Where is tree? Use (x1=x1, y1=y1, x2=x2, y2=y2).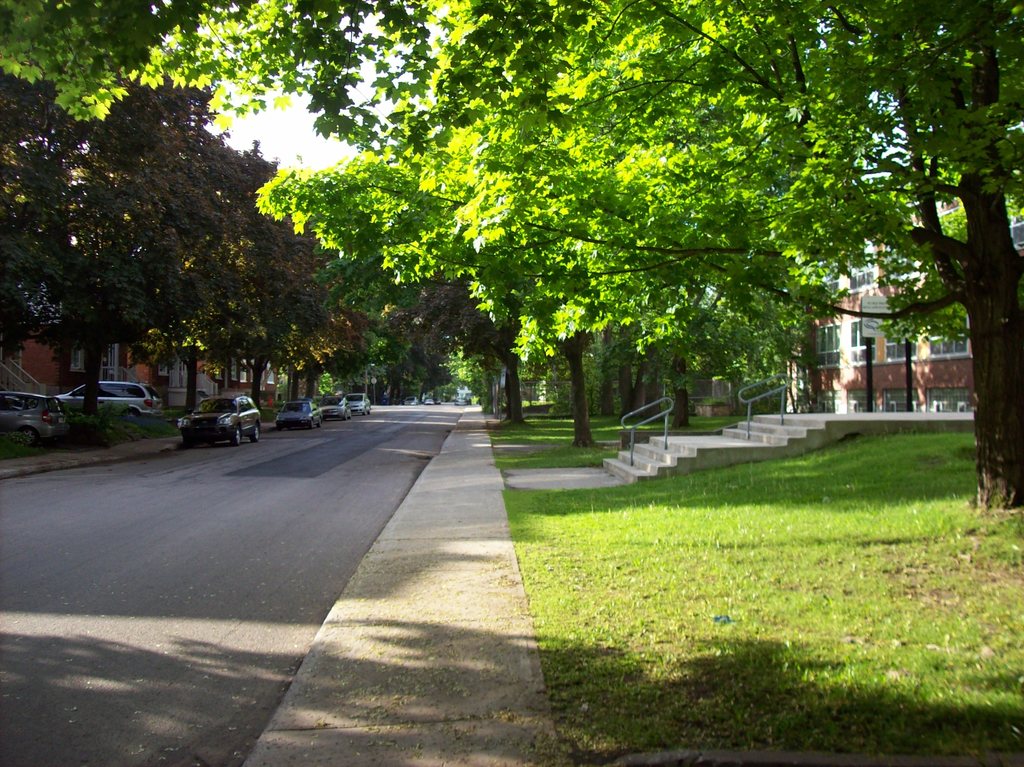
(x1=117, y1=86, x2=243, y2=408).
